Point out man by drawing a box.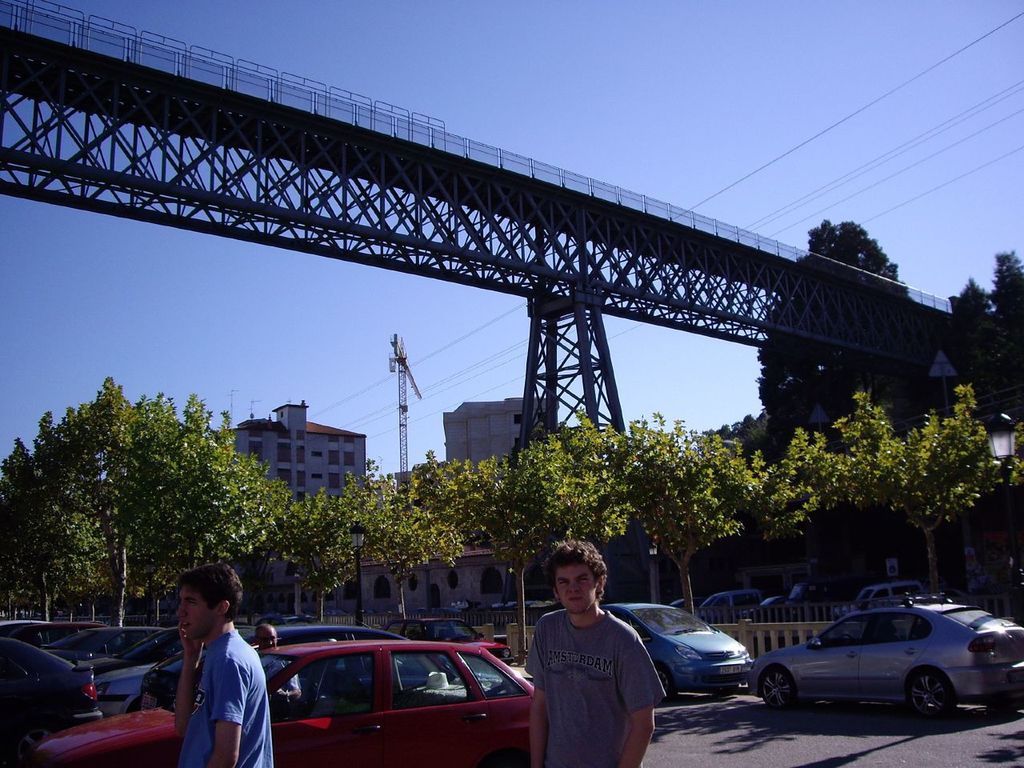
box(154, 587, 274, 756).
